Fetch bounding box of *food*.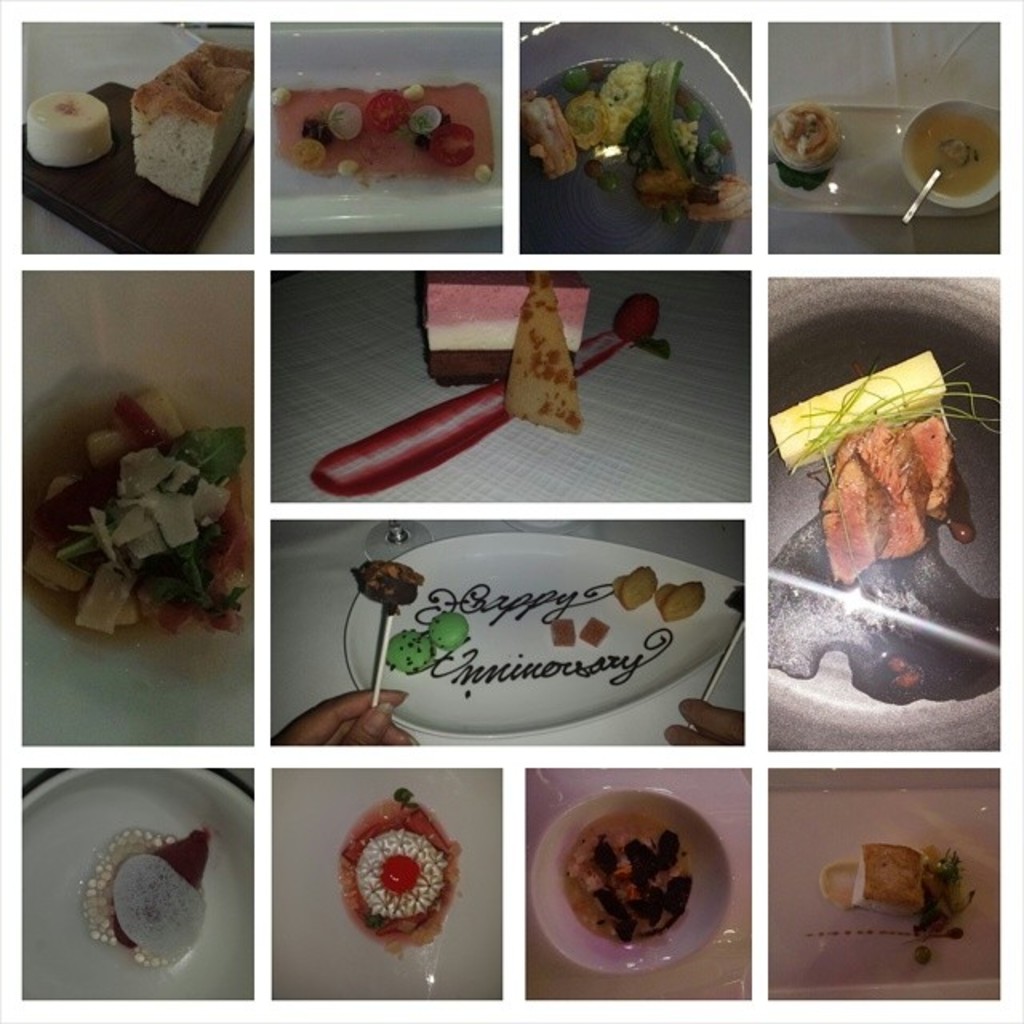
Bbox: bbox=[24, 387, 256, 653].
